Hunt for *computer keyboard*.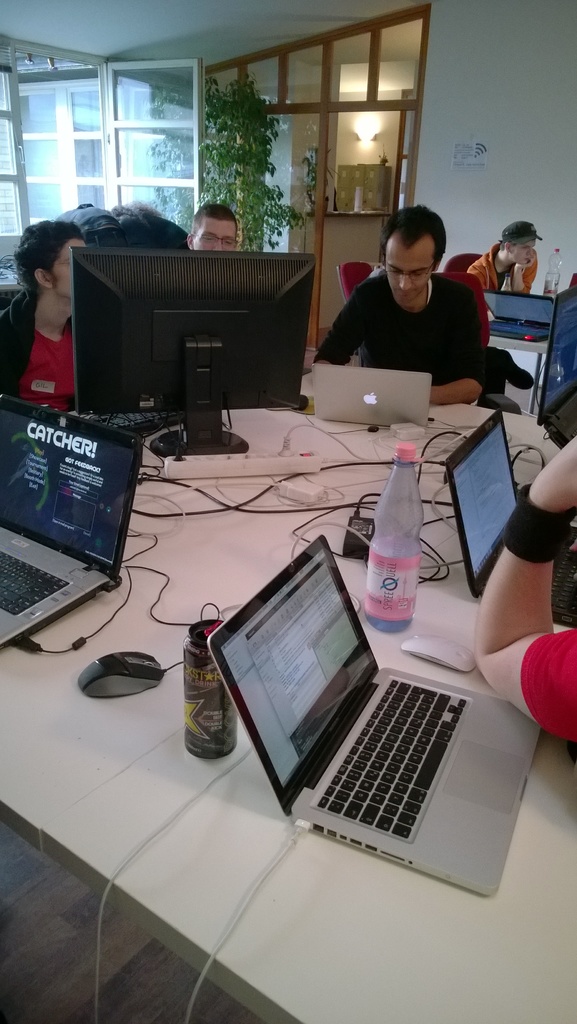
Hunted down at 488,316,549,337.
